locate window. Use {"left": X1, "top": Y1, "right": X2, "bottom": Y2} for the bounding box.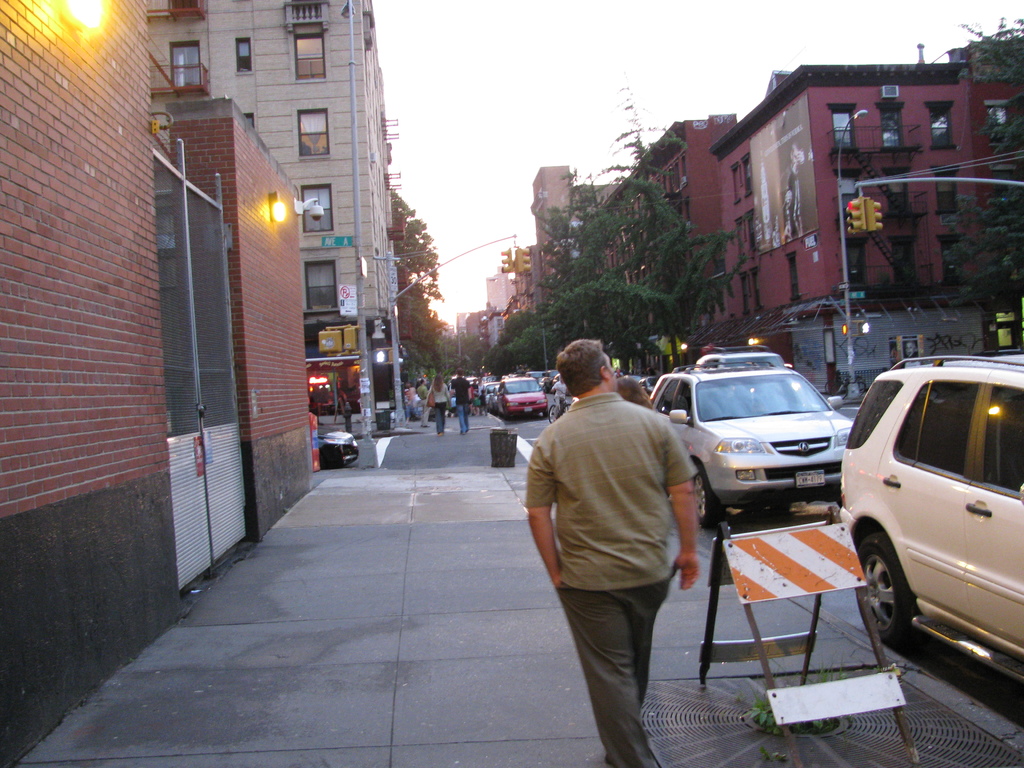
{"left": 298, "top": 108, "right": 332, "bottom": 156}.
